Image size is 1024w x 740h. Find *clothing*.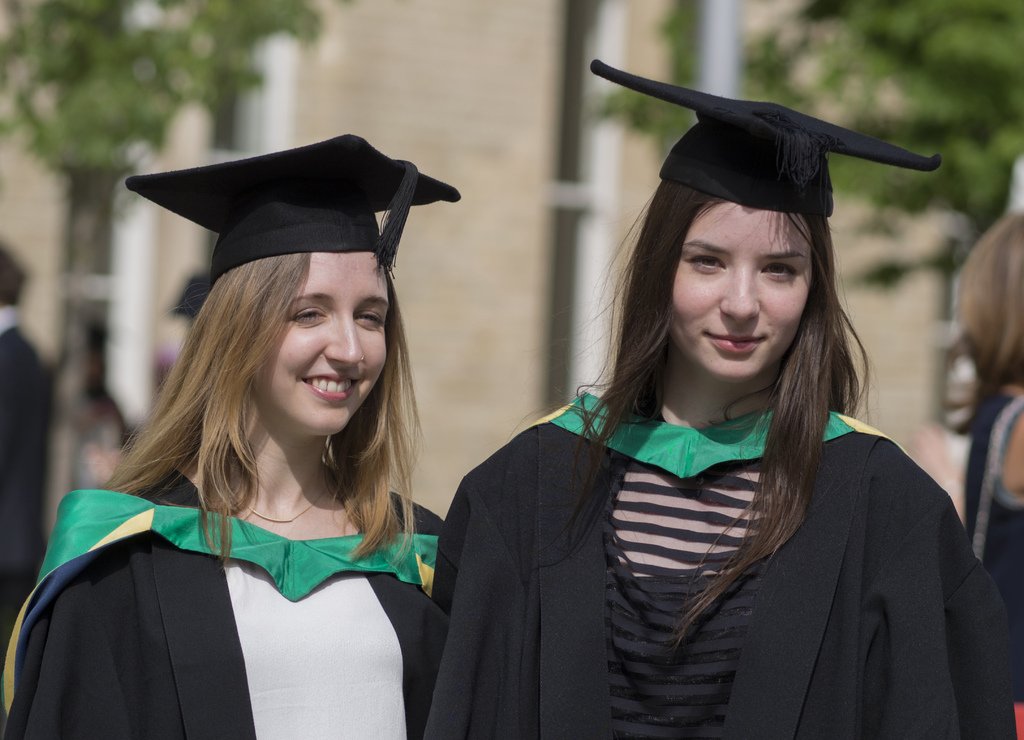
pyautogui.locateOnScreen(0, 306, 52, 668).
